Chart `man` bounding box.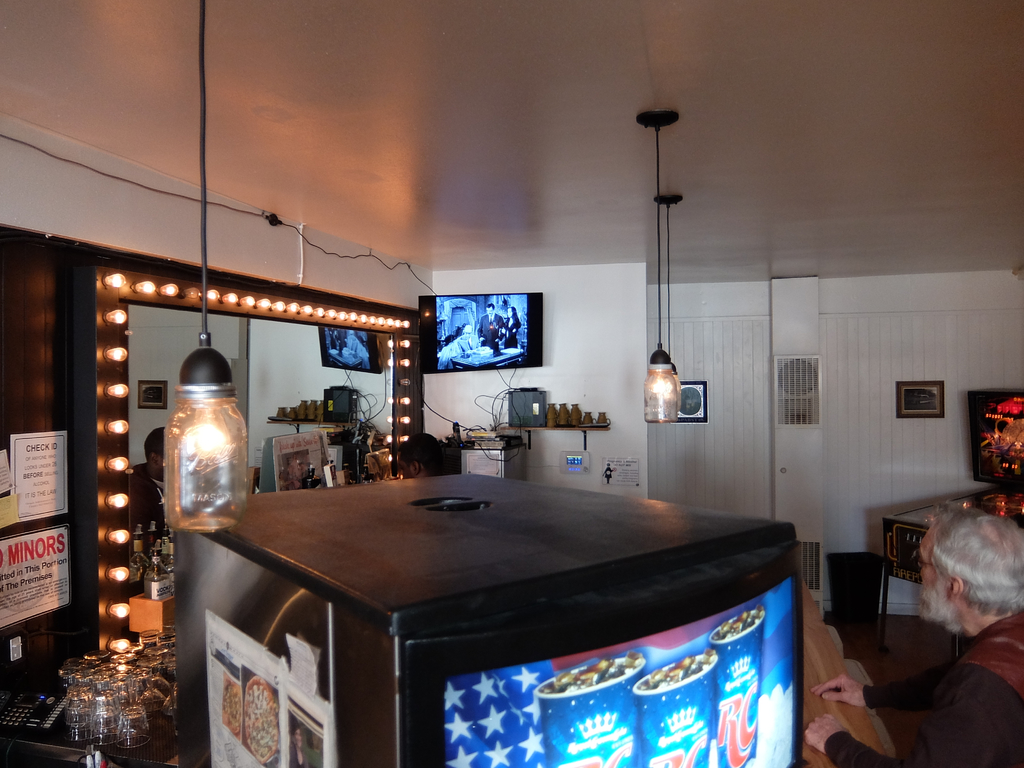
Charted: (455, 323, 477, 352).
